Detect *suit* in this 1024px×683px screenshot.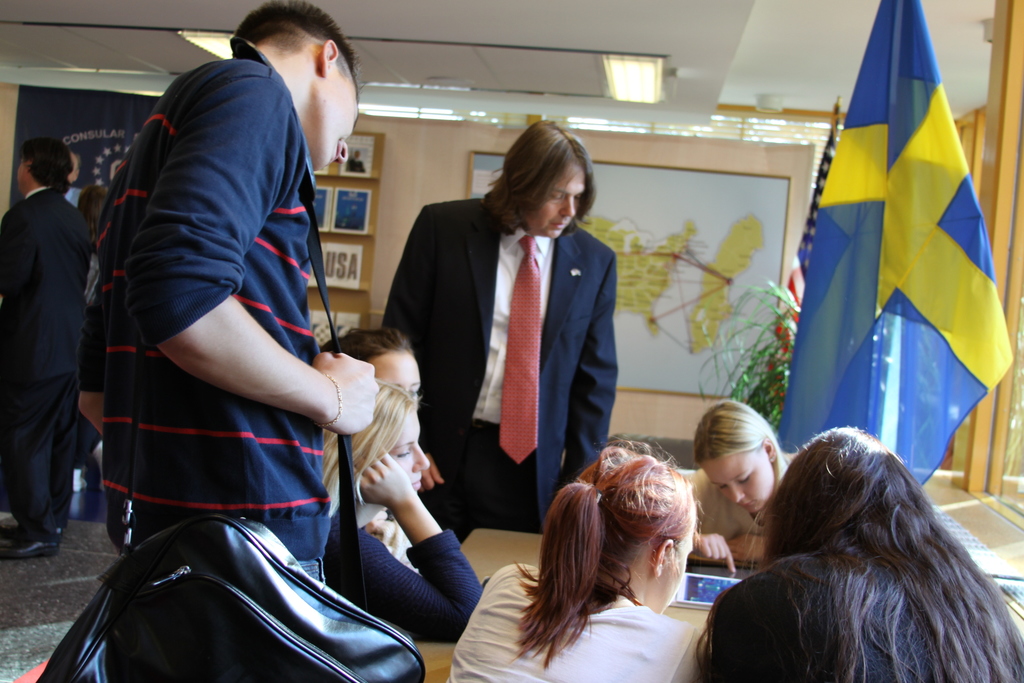
Detection: box(394, 144, 639, 560).
